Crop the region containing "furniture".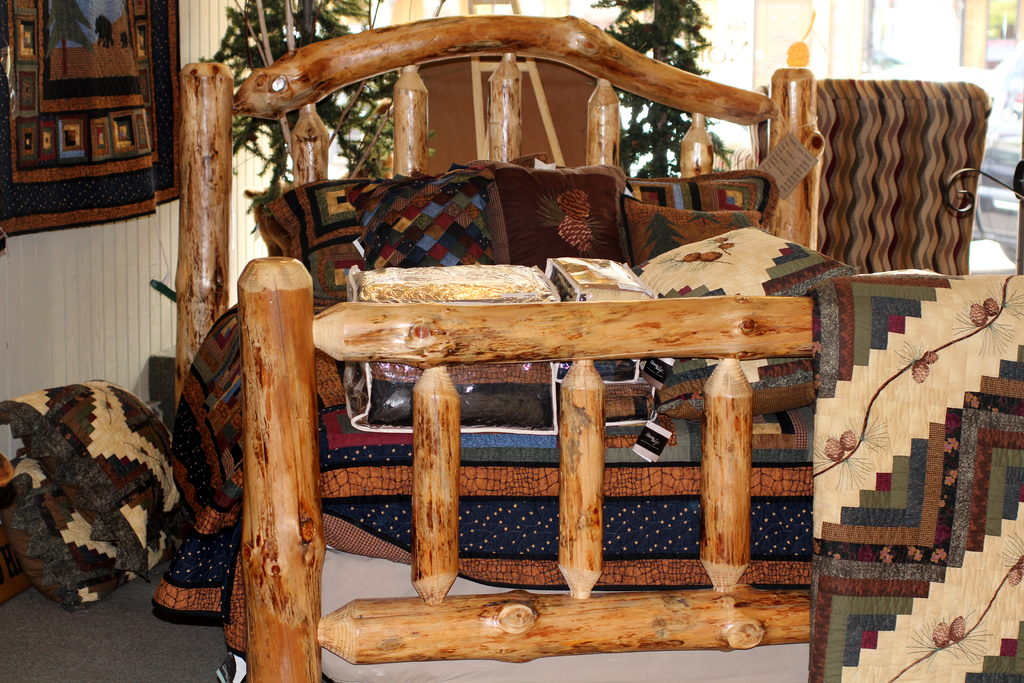
Crop region: (230,256,1023,682).
